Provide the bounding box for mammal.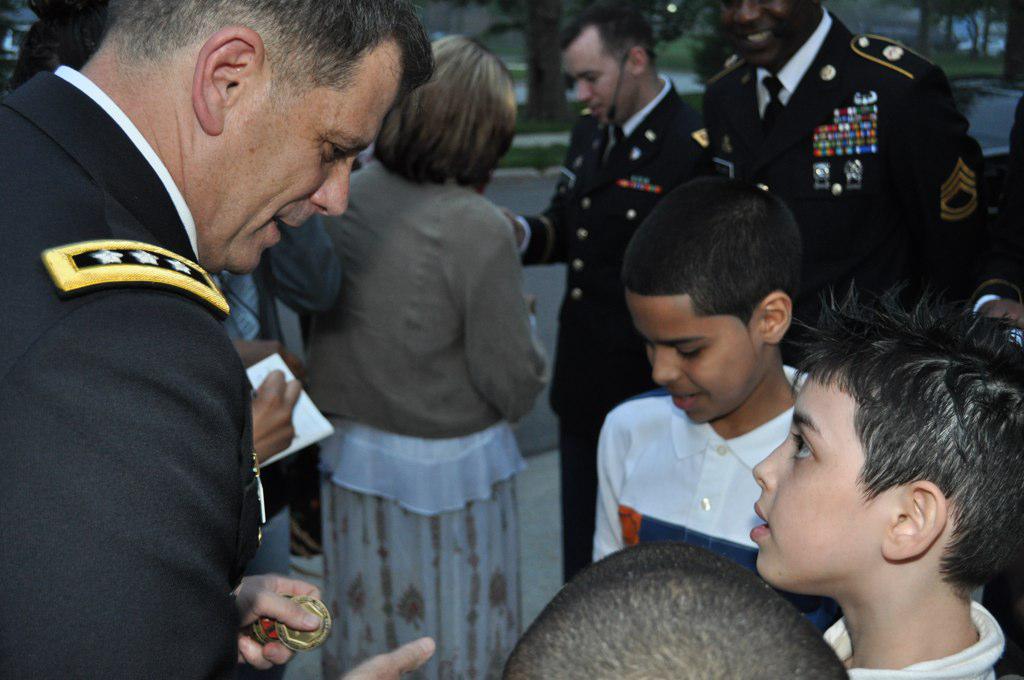
700:0:989:317.
